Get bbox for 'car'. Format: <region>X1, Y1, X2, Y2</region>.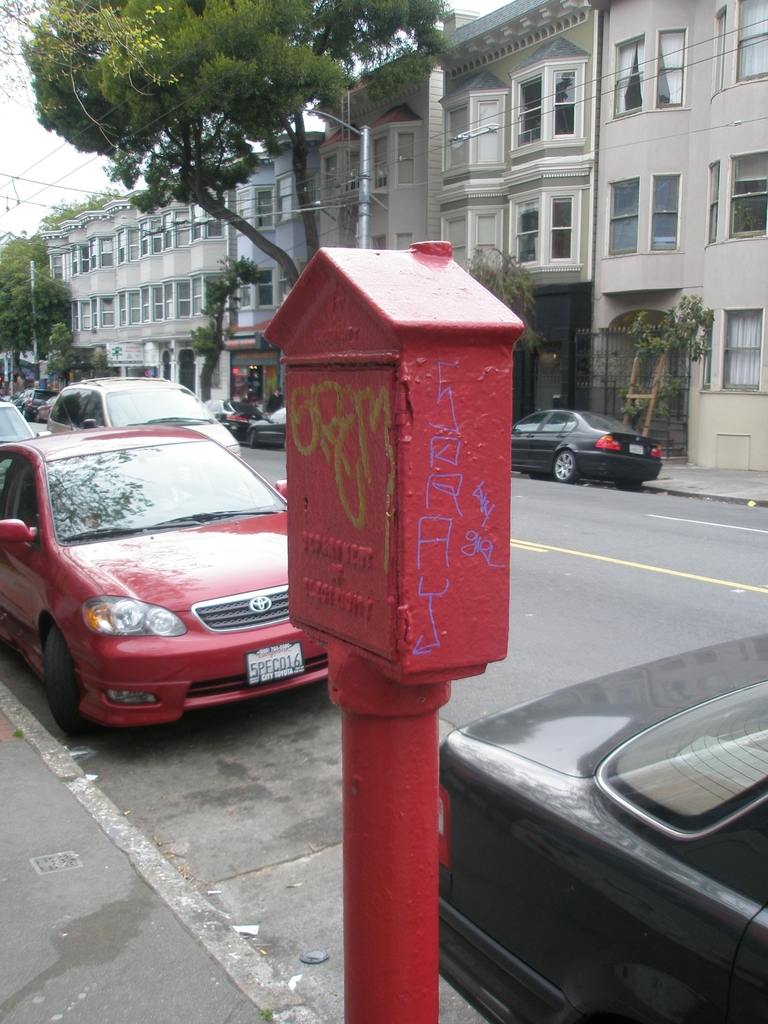
<region>205, 397, 238, 435</region>.
